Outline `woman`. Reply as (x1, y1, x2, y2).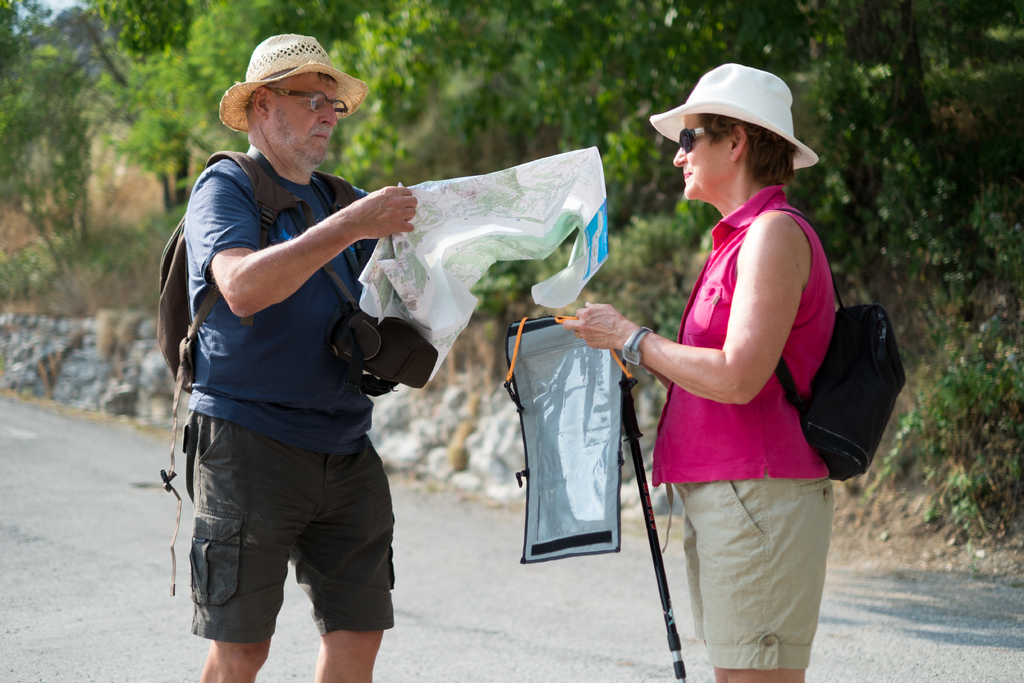
(552, 49, 843, 682).
